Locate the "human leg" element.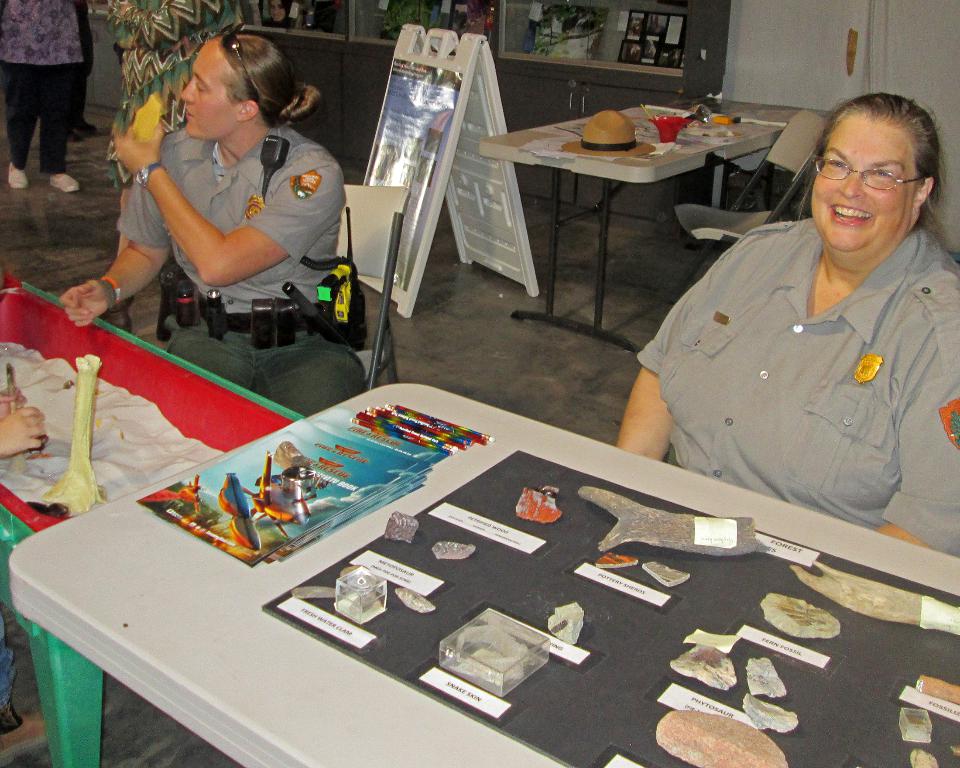
Element bbox: (0, 54, 39, 185).
